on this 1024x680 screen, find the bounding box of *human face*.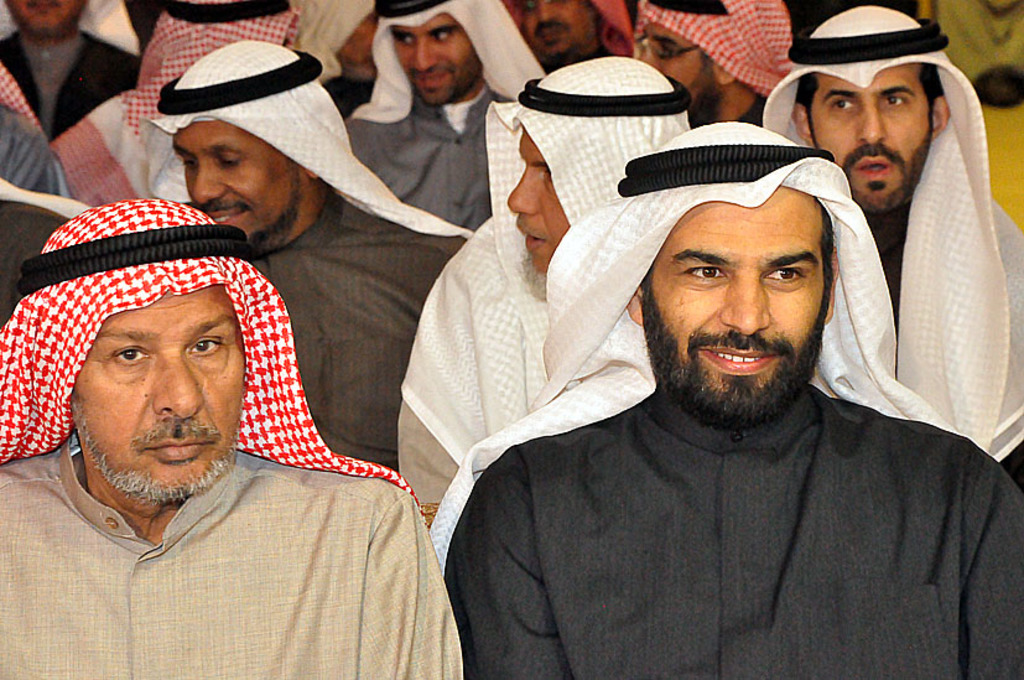
Bounding box: crop(508, 123, 573, 271).
